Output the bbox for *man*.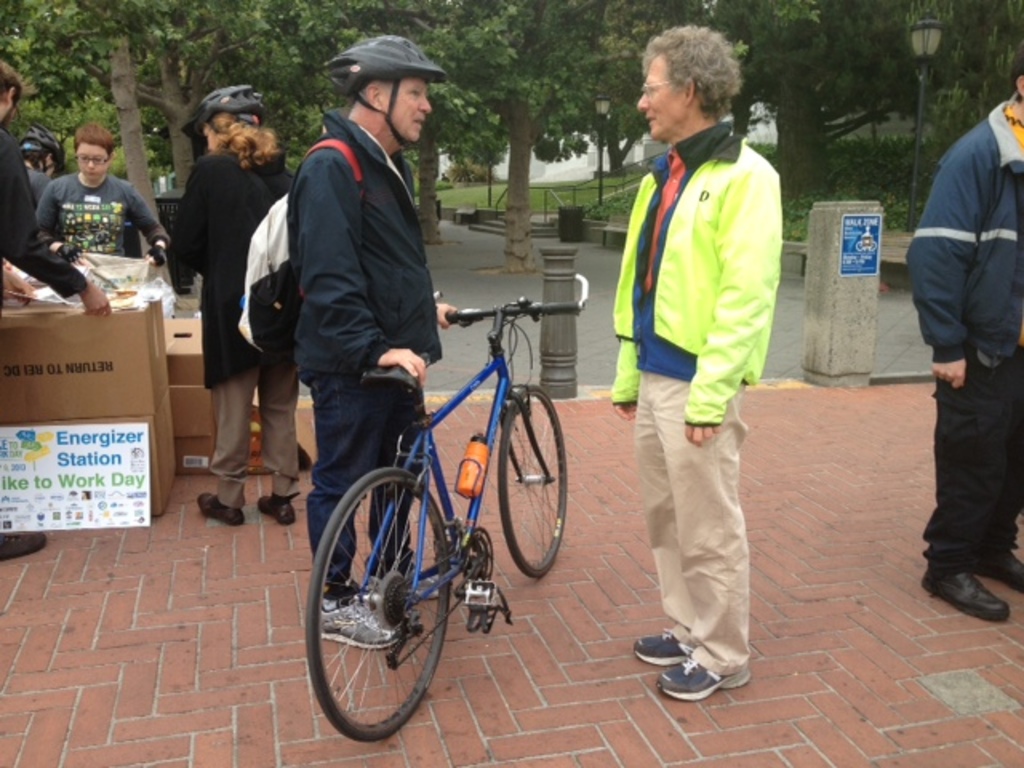
286/30/459/648.
